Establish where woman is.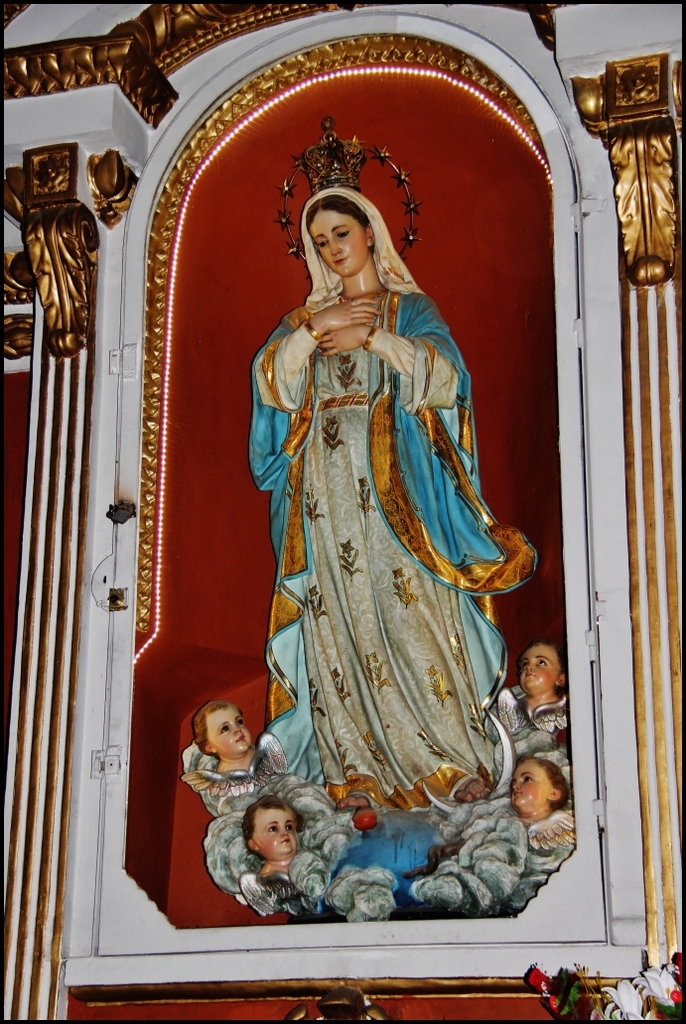
Established at 245 117 539 814.
